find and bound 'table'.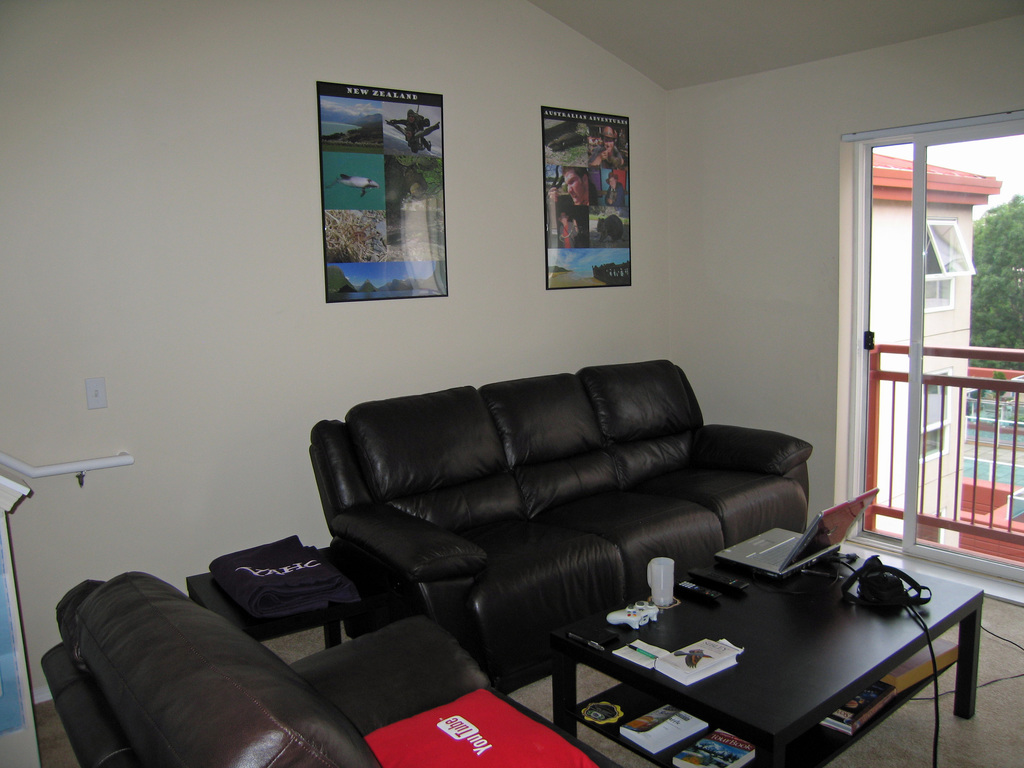
Bound: [544, 544, 961, 758].
